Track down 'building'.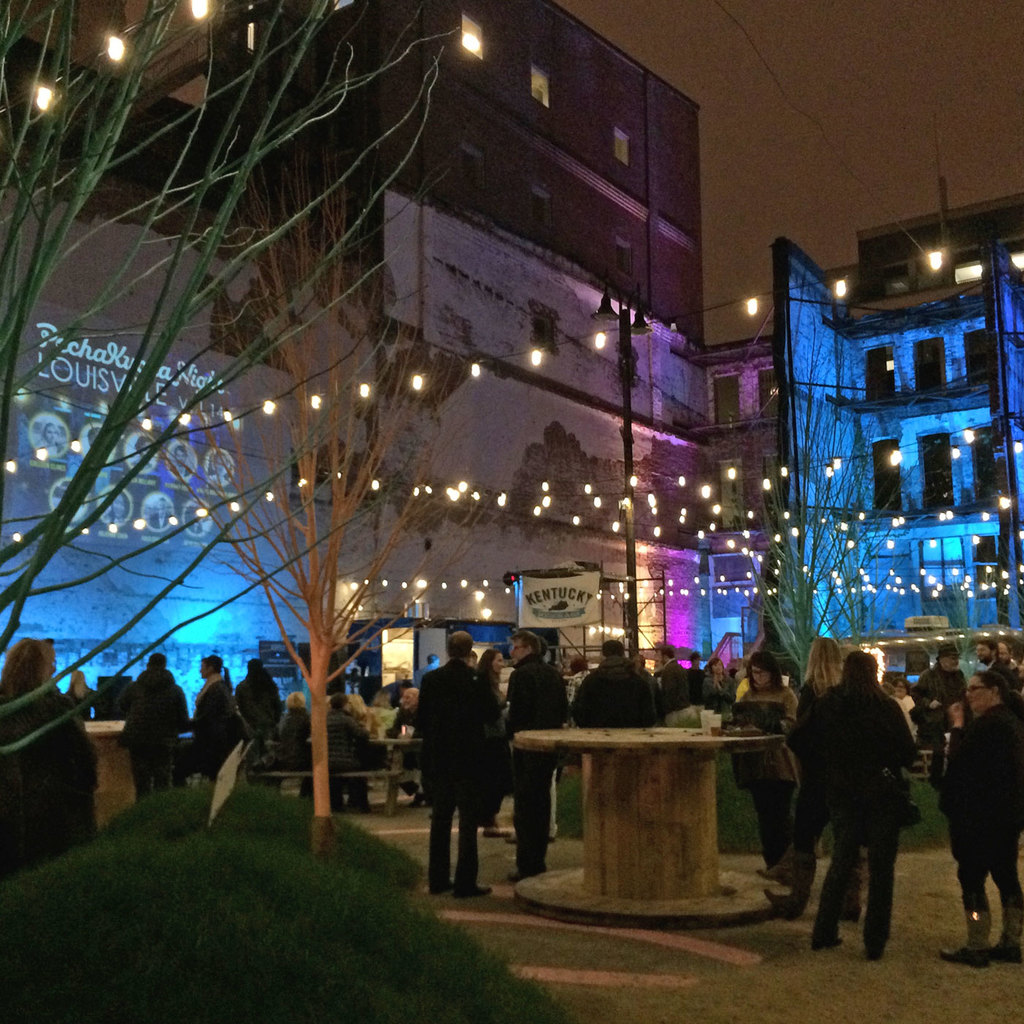
Tracked to {"x1": 0, "y1": 0, "x2": 707, "y2": 679}.
